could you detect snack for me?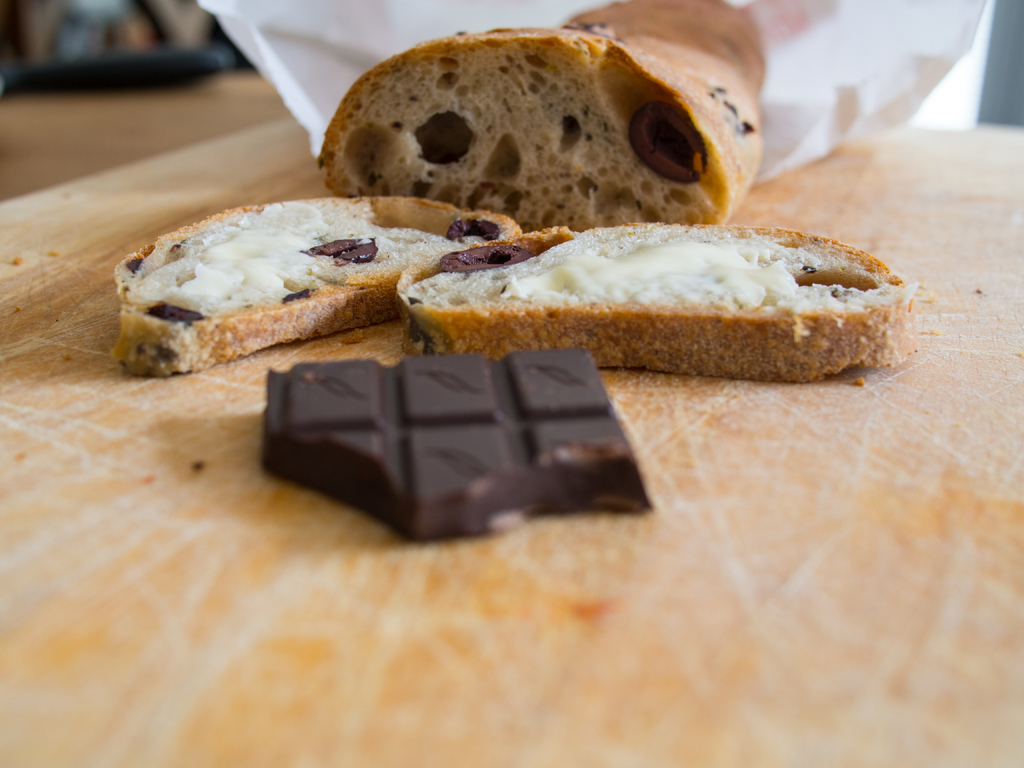
Detection result: [left=104, top=185, right=521, bottom=376].
